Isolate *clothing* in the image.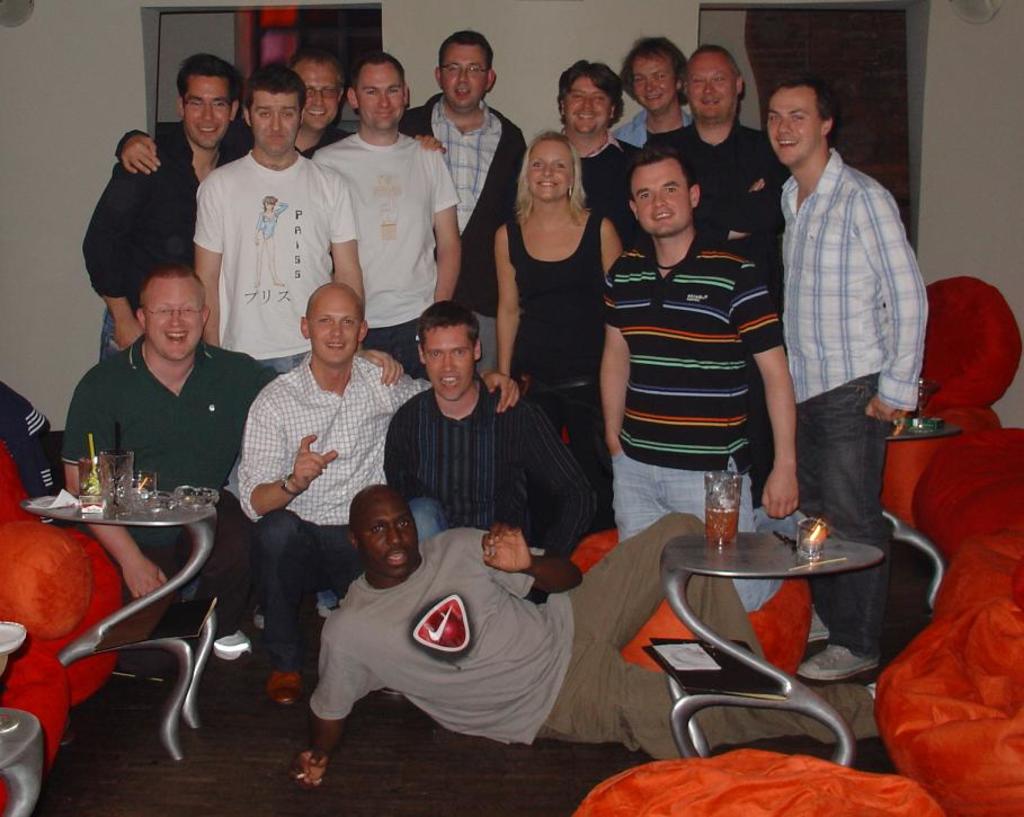
Isolated region: x1=496, y1=219, x2=622, y2=540.
